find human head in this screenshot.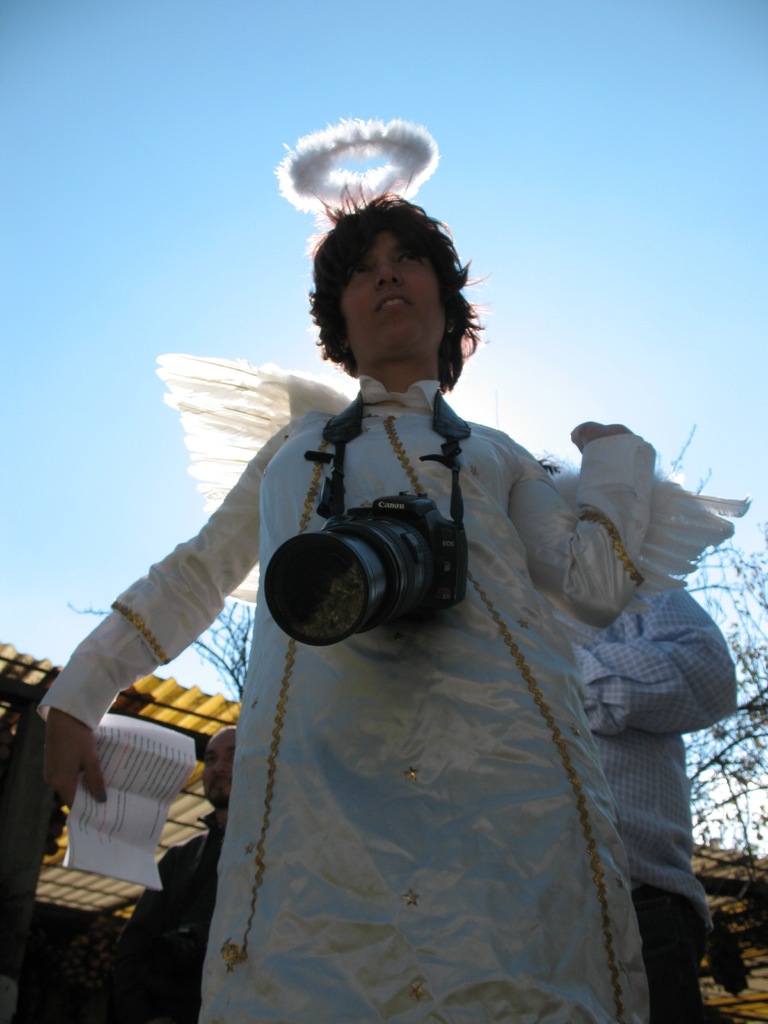
The bounding box for human head is {"x1": 198, "y1": 723, "x2": 238, "y2": 814}.
